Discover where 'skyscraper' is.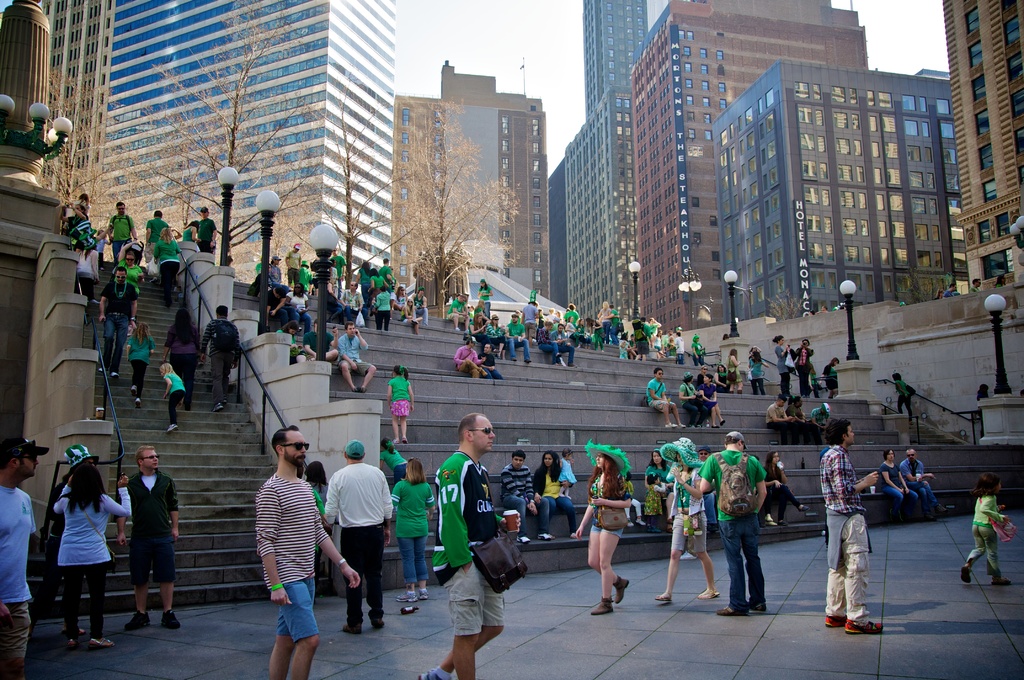
Discovered at box=[98, 0, 397, 291].
